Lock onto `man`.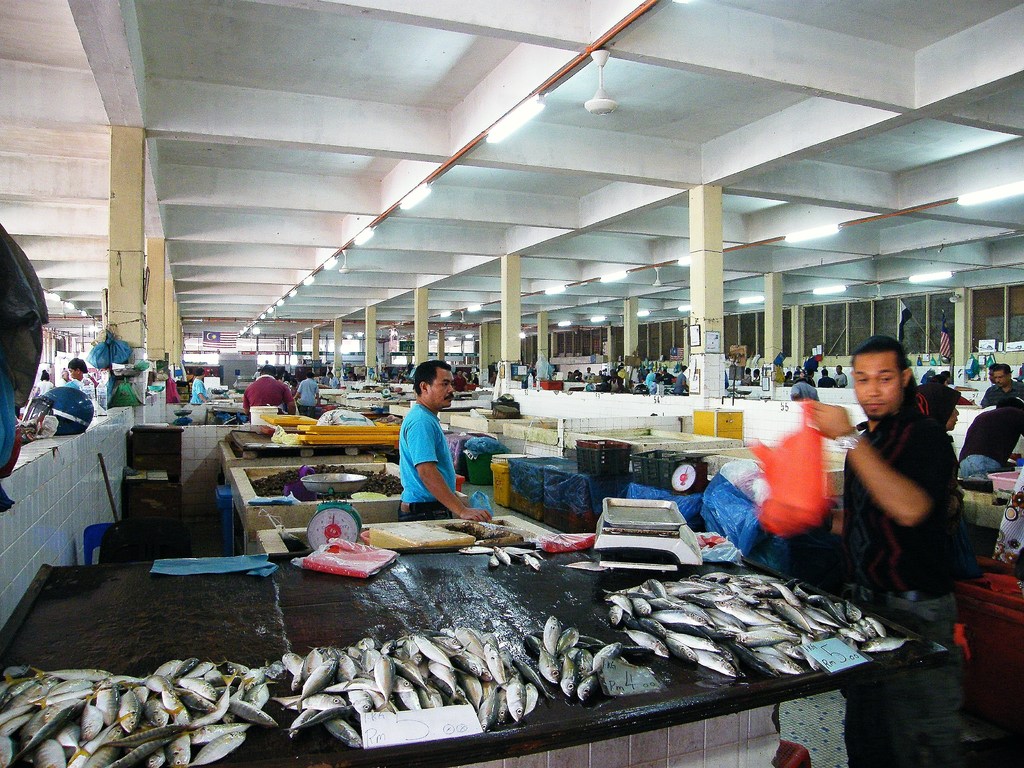
Locked: (left=977, top=361, right=1023, bottom=407).
